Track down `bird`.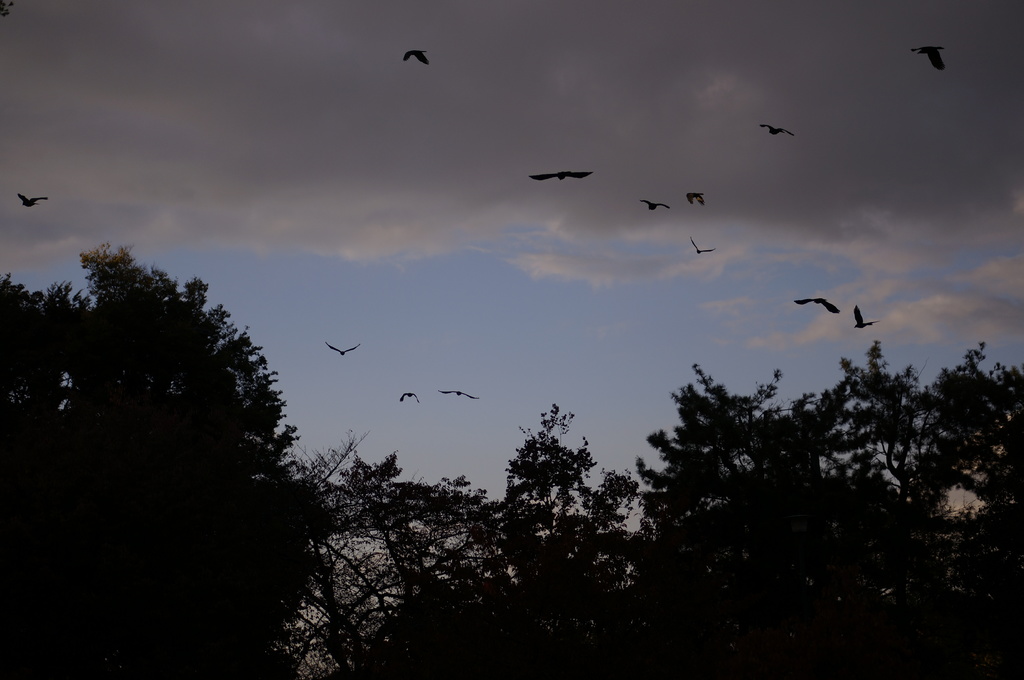
Tracked to [854, 306, 879, 329].
